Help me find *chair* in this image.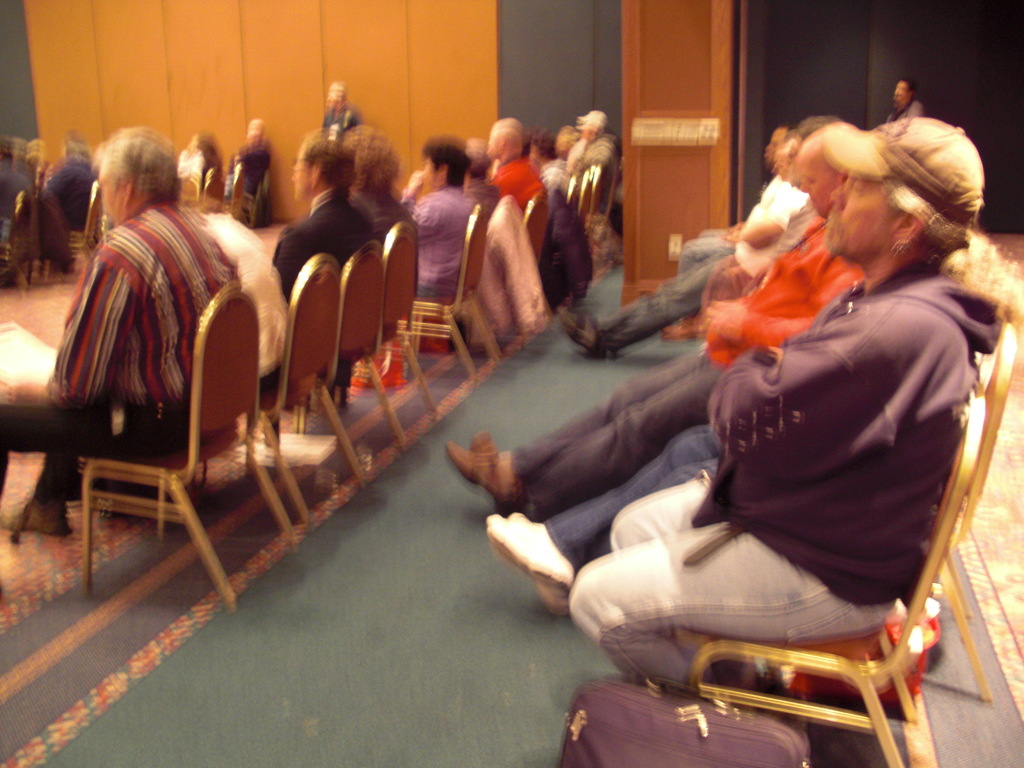
Found it: (x1=182, y1=169, x2=199, y2=214).
